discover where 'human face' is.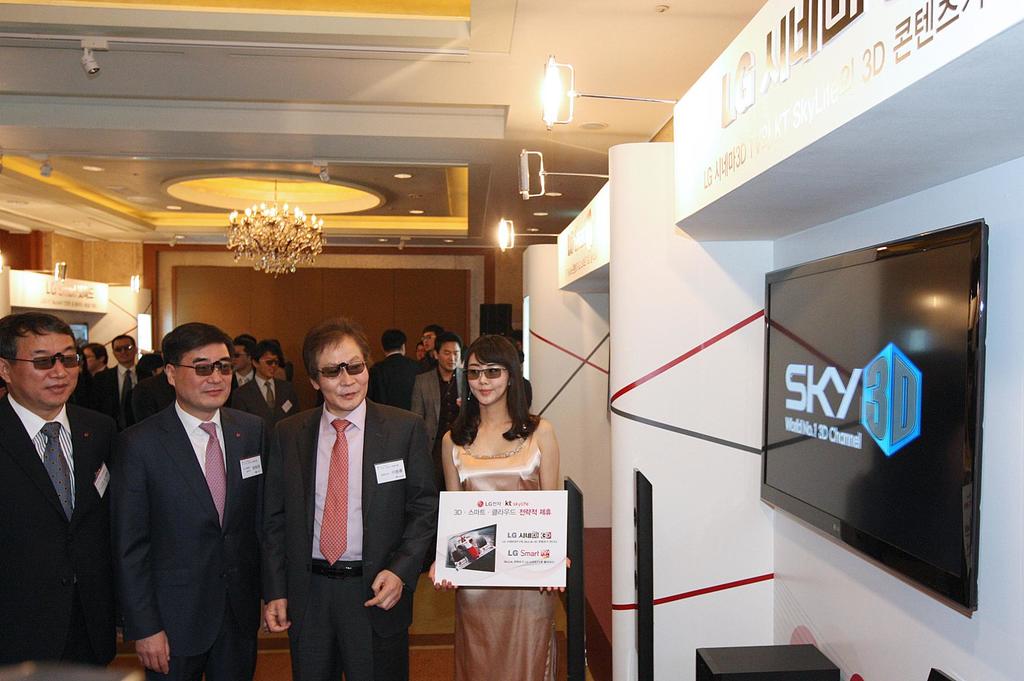
Discovered at bbox=(6, 333, 77, 408).
